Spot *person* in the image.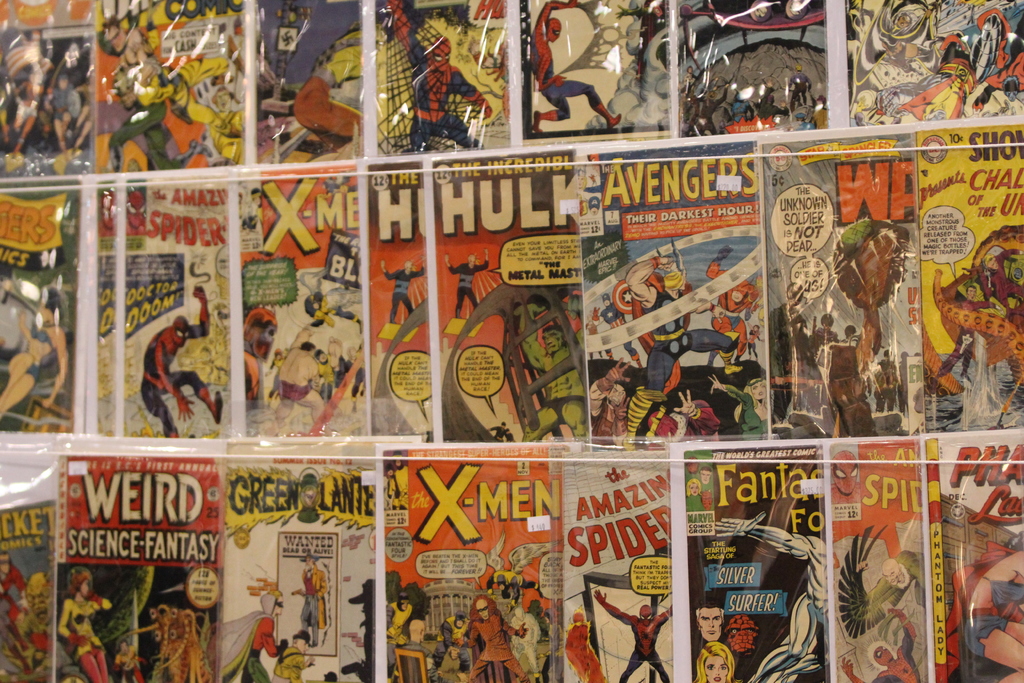
*person* found at 519,290,588,443.
